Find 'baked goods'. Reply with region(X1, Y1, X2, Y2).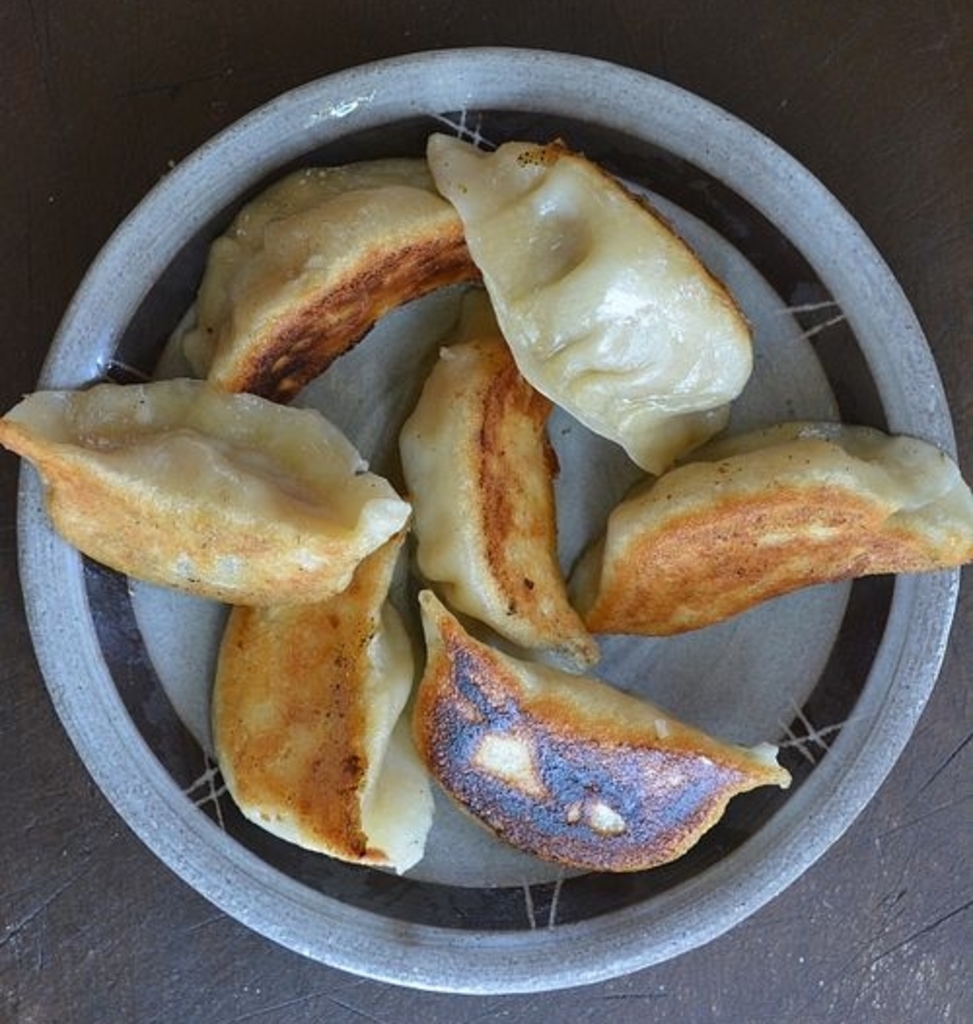
region(434, 132, 751, 483).
